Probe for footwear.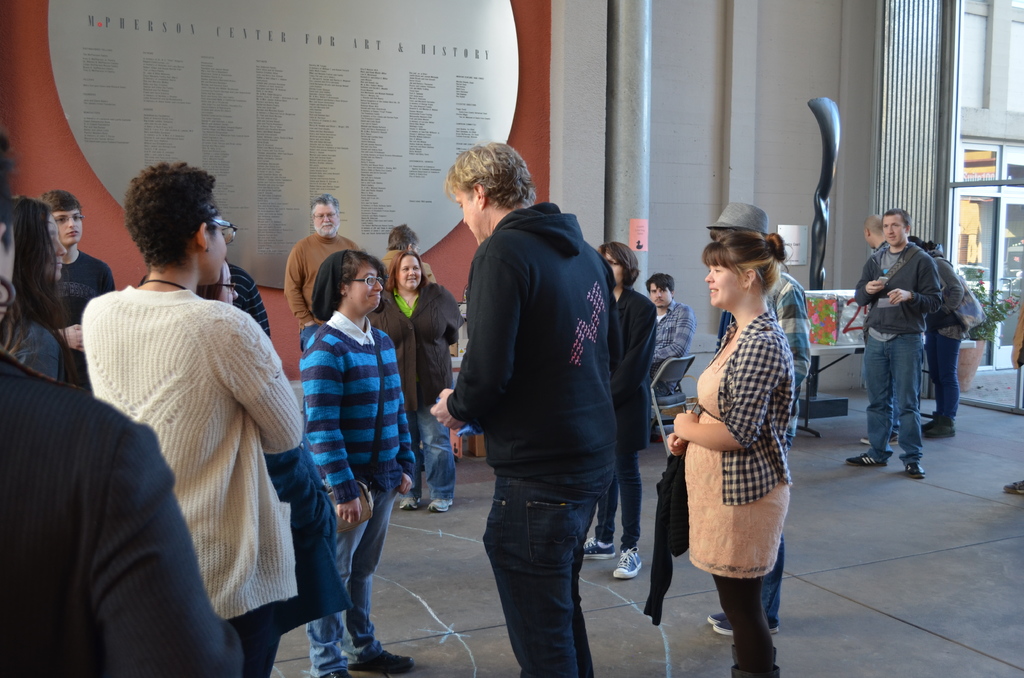
Probe result: box(431, 497, 456, 512).
